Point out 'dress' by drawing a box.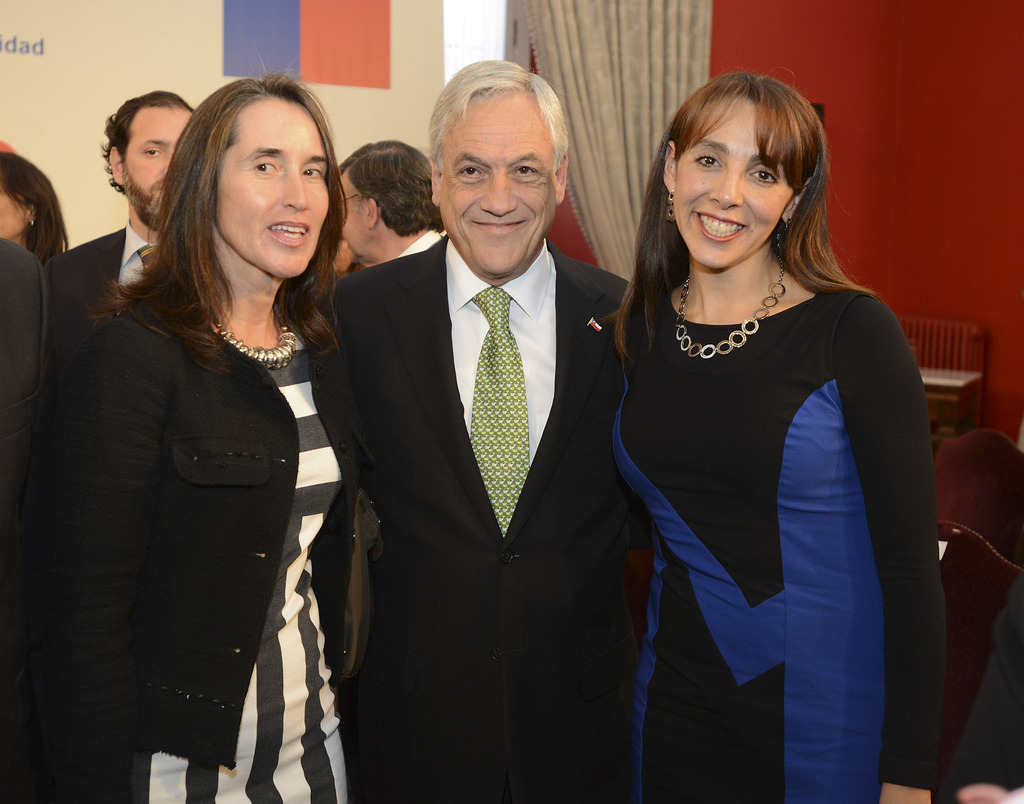
box(114, 338, 348, 803).
